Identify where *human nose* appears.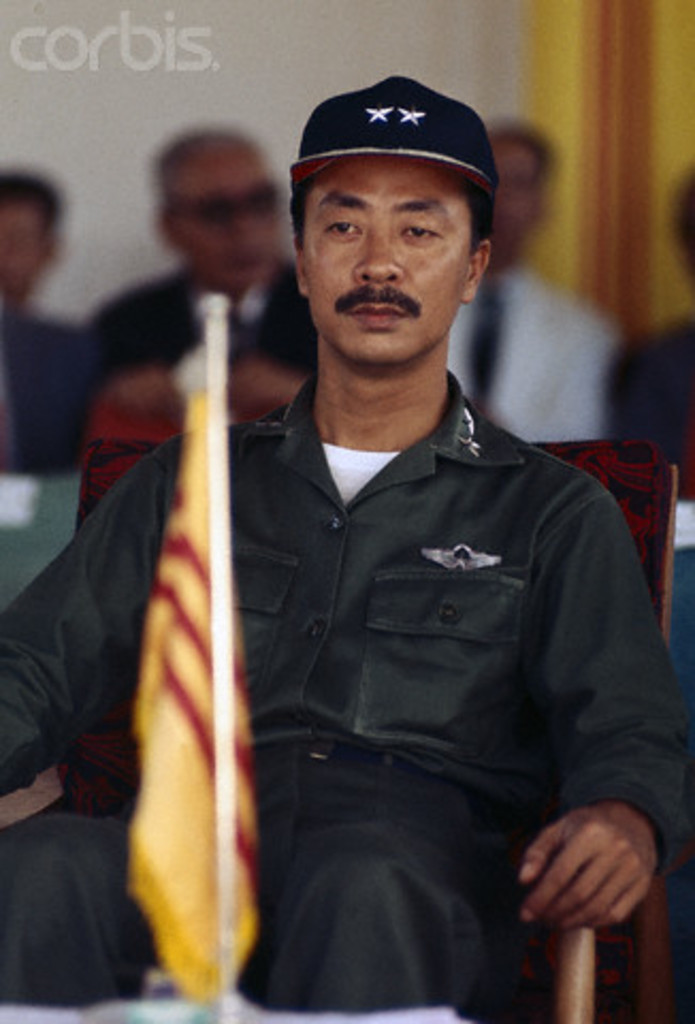
Appears at left=348, top=228, right=405, bottom=277.
